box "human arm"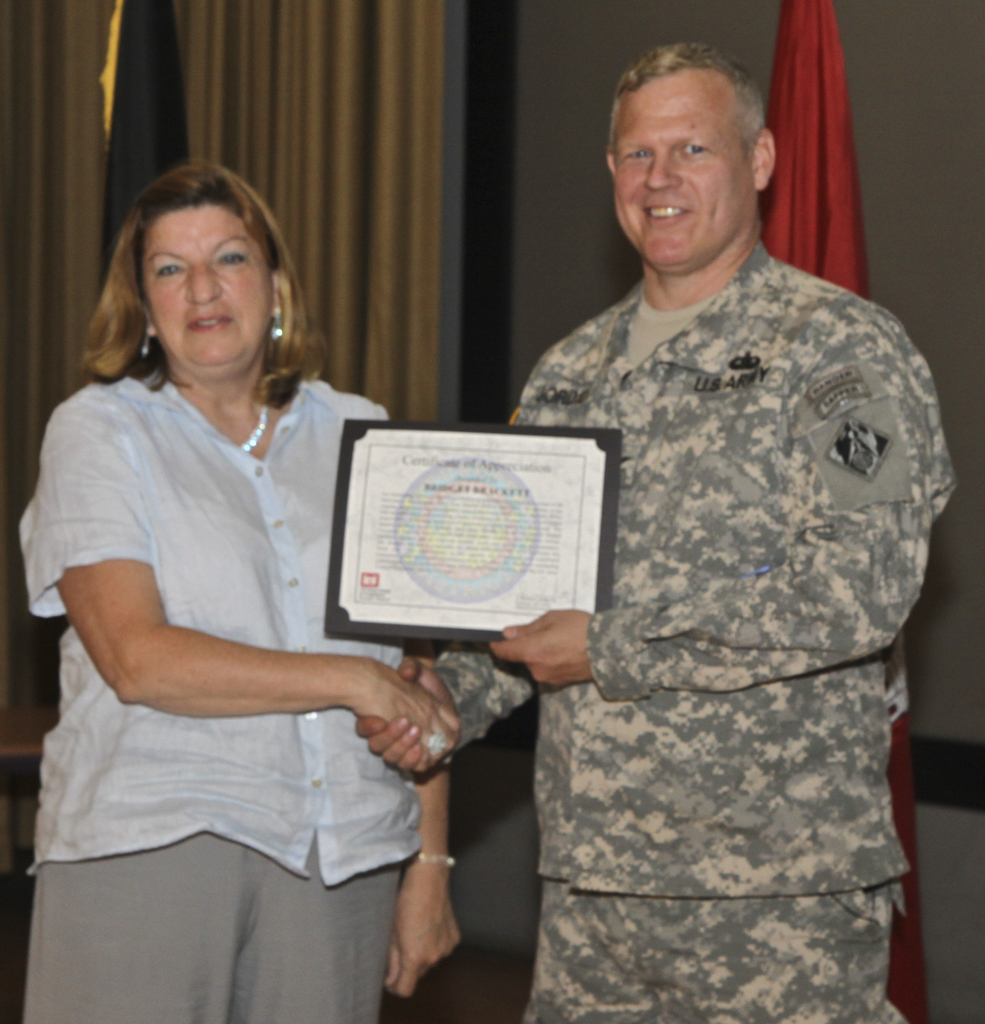
left=350, top=328, right=573, bottom=762
